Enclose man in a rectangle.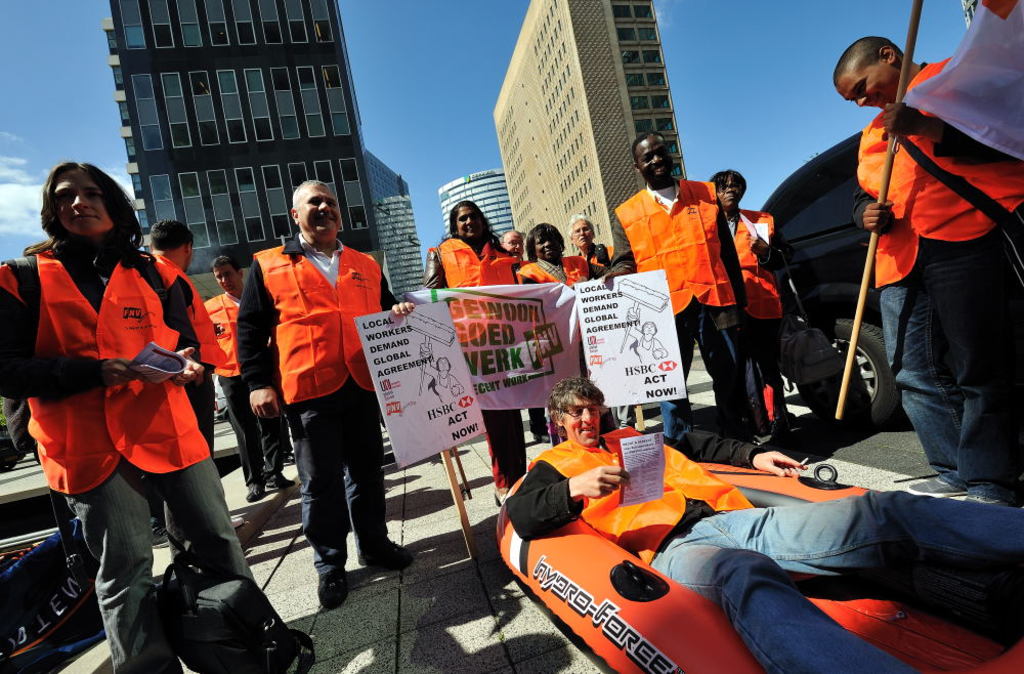
Rect(497, 225, 557, 446).
